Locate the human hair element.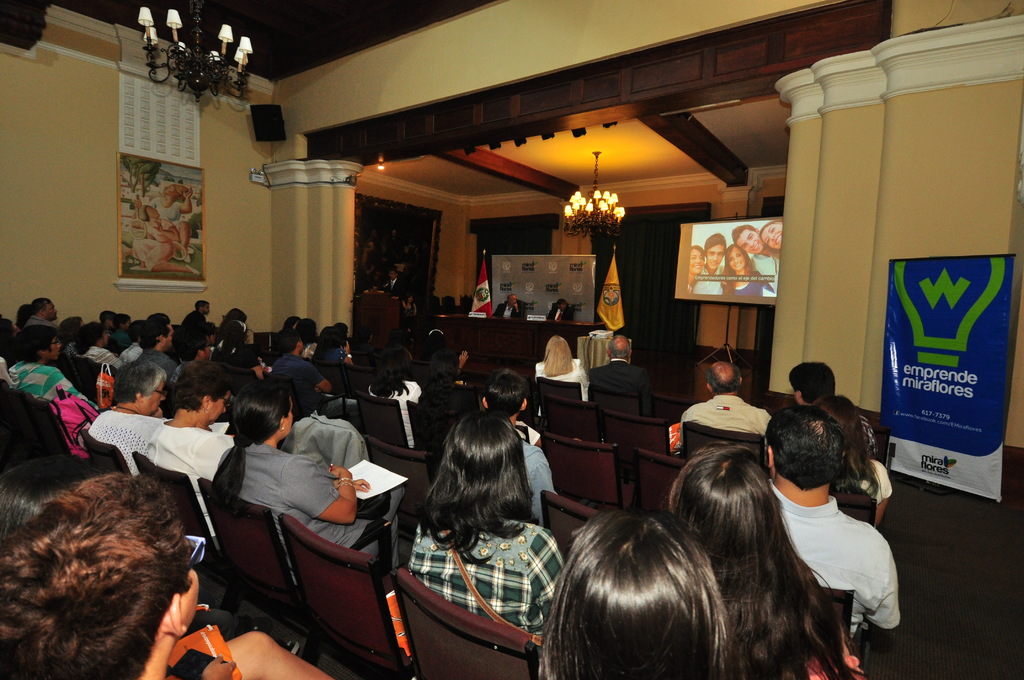
Element bbox: [x1=554, y1=298, x2=566, y2=308].
